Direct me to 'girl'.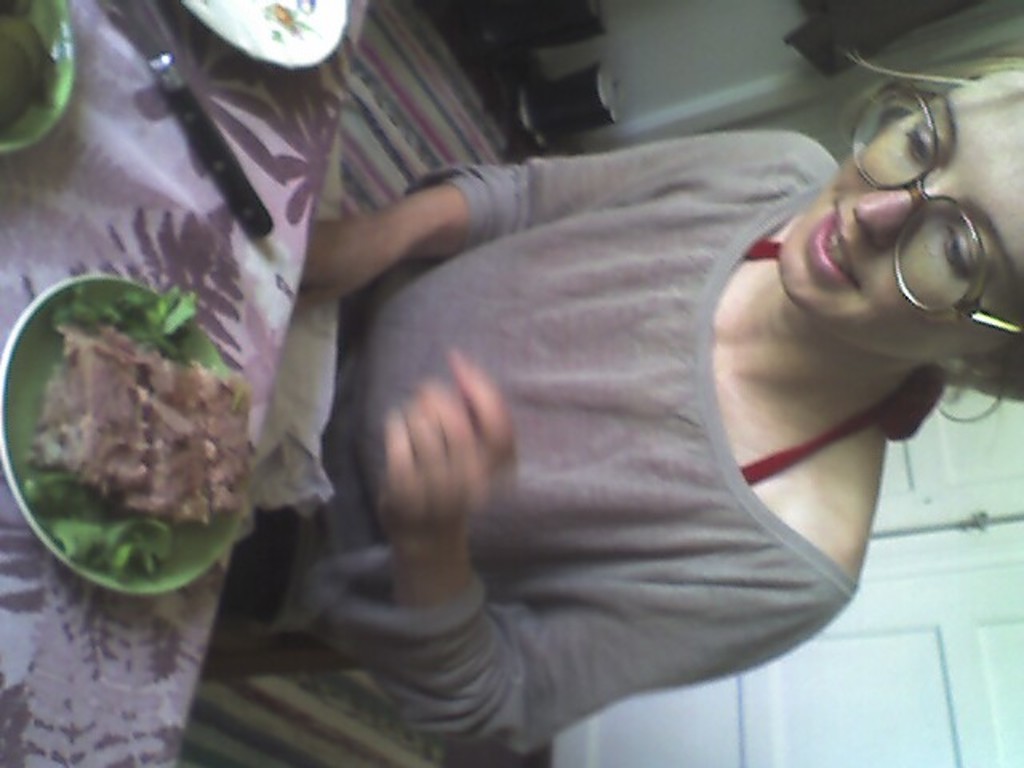
Direction: locate(210, 54, 1022, 760).
